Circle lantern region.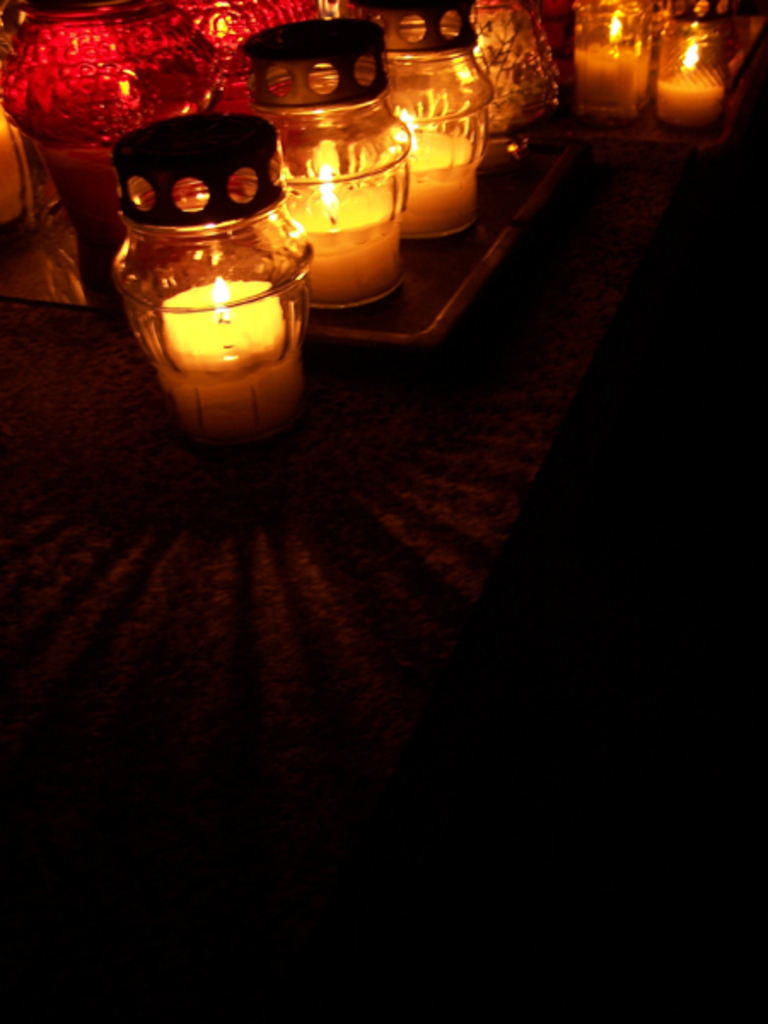
Region: [79, 96, 317, 445].
